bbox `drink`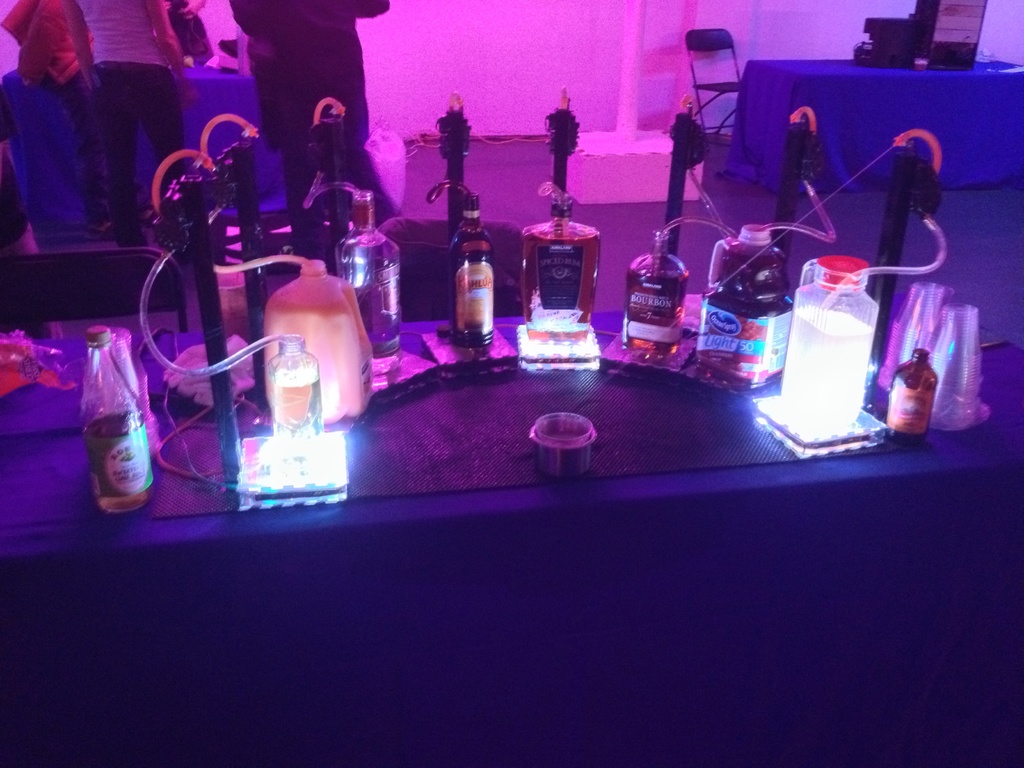
rect(788, 308, 870, 425)
